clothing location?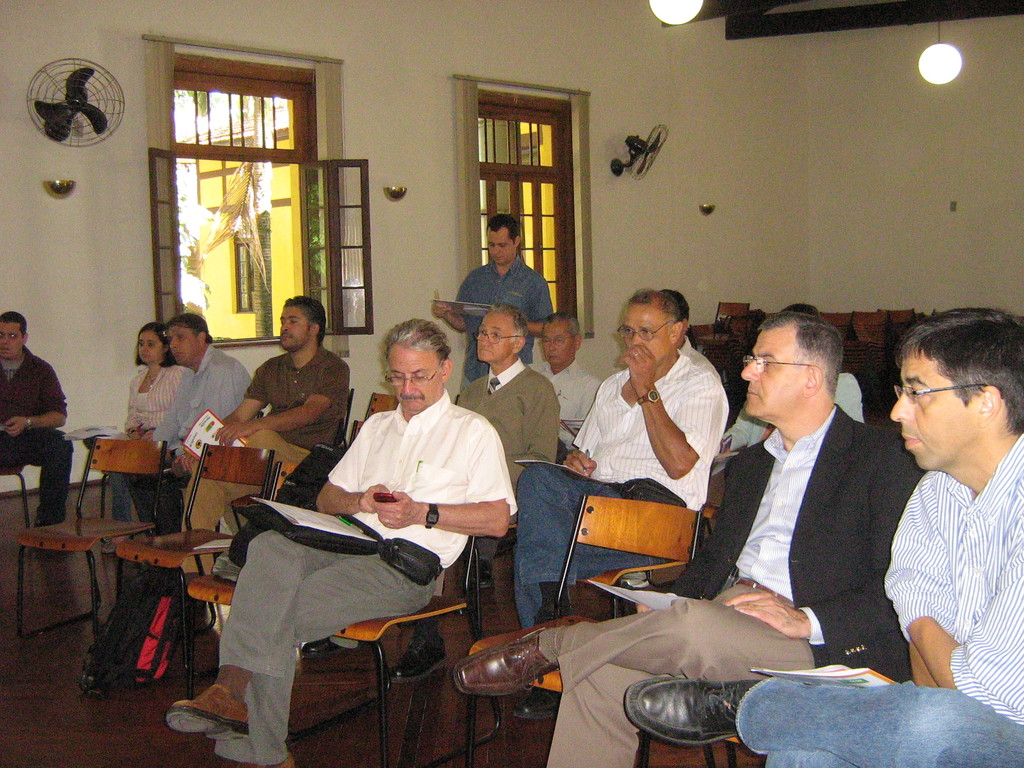
{"x1": 218, "y1": 347, "x2": 507, "y2": 695}
